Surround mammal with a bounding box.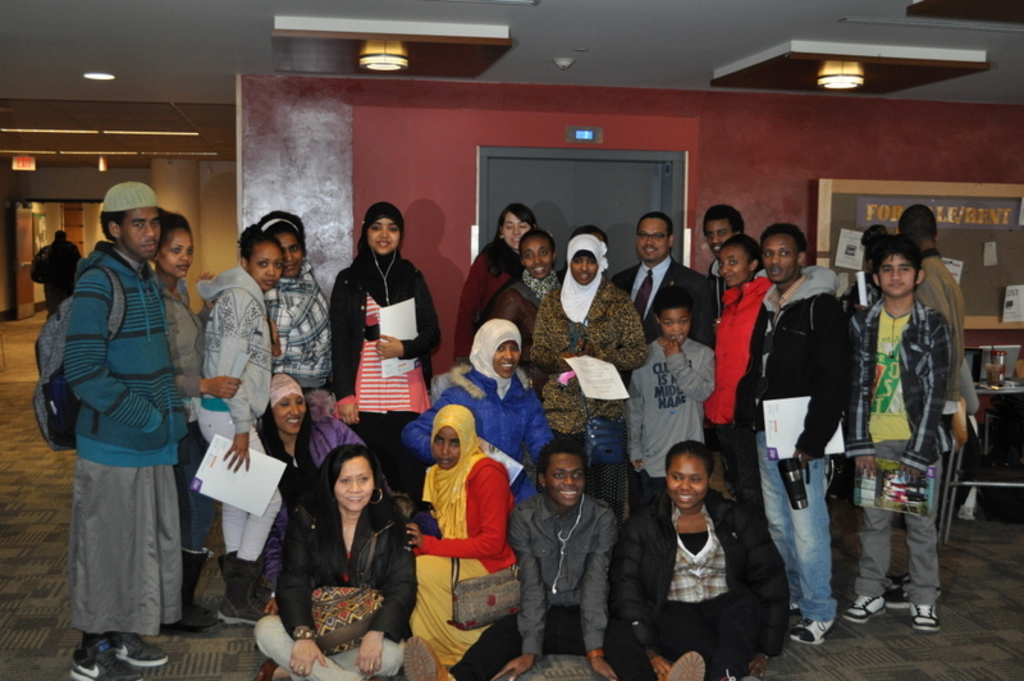
[left=198, top=223, right=282, bottom=622].
